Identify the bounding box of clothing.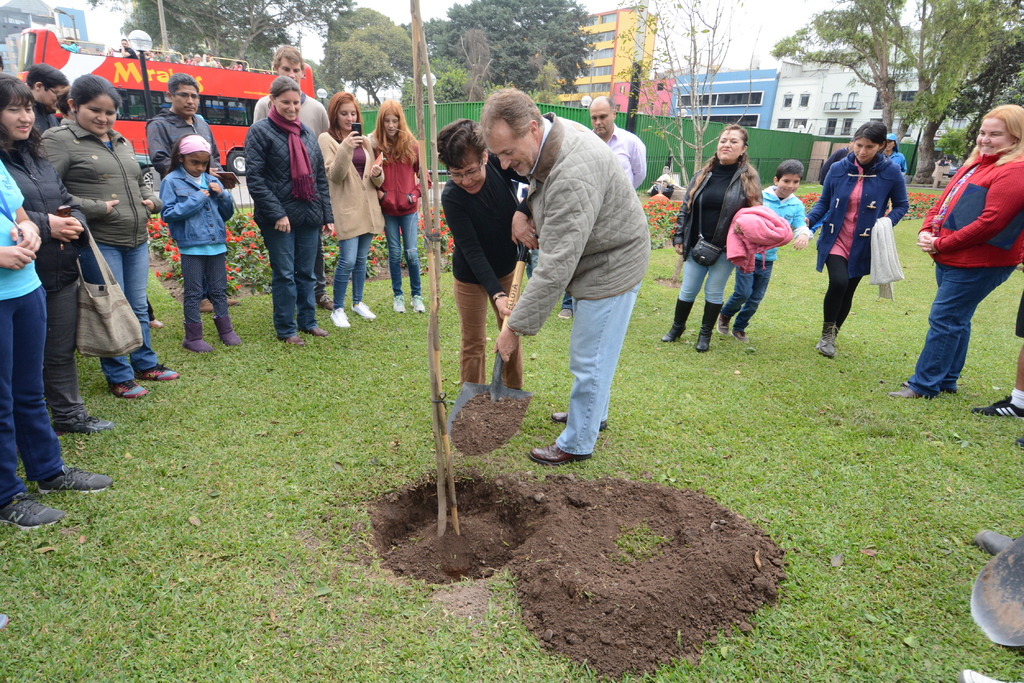
bbox=[245, 110, 330, 335].
